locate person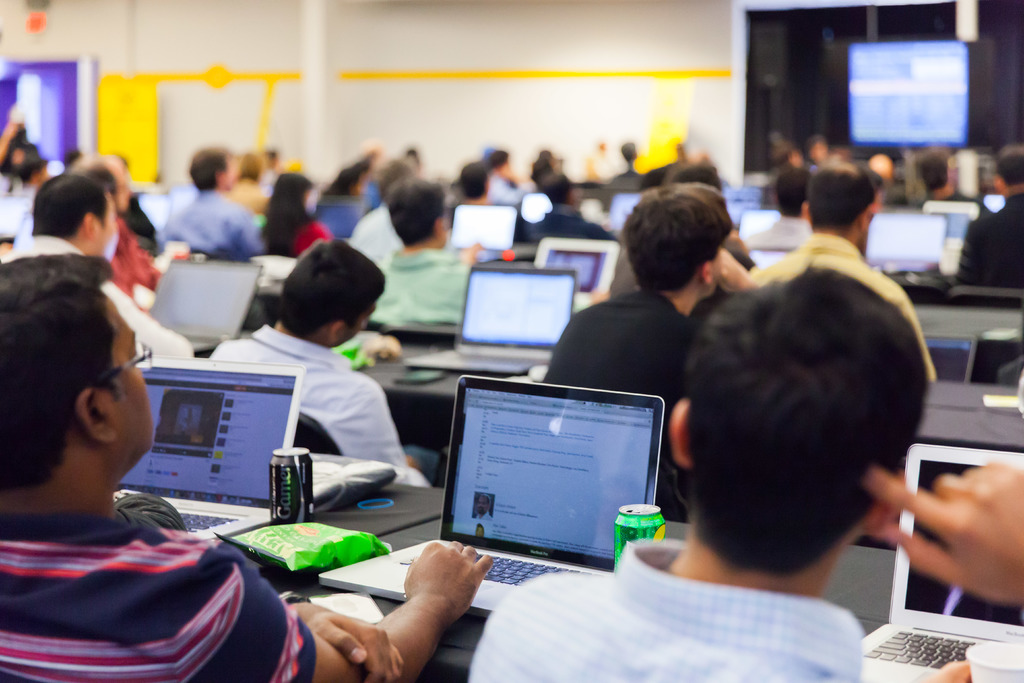
223:221:399:518
